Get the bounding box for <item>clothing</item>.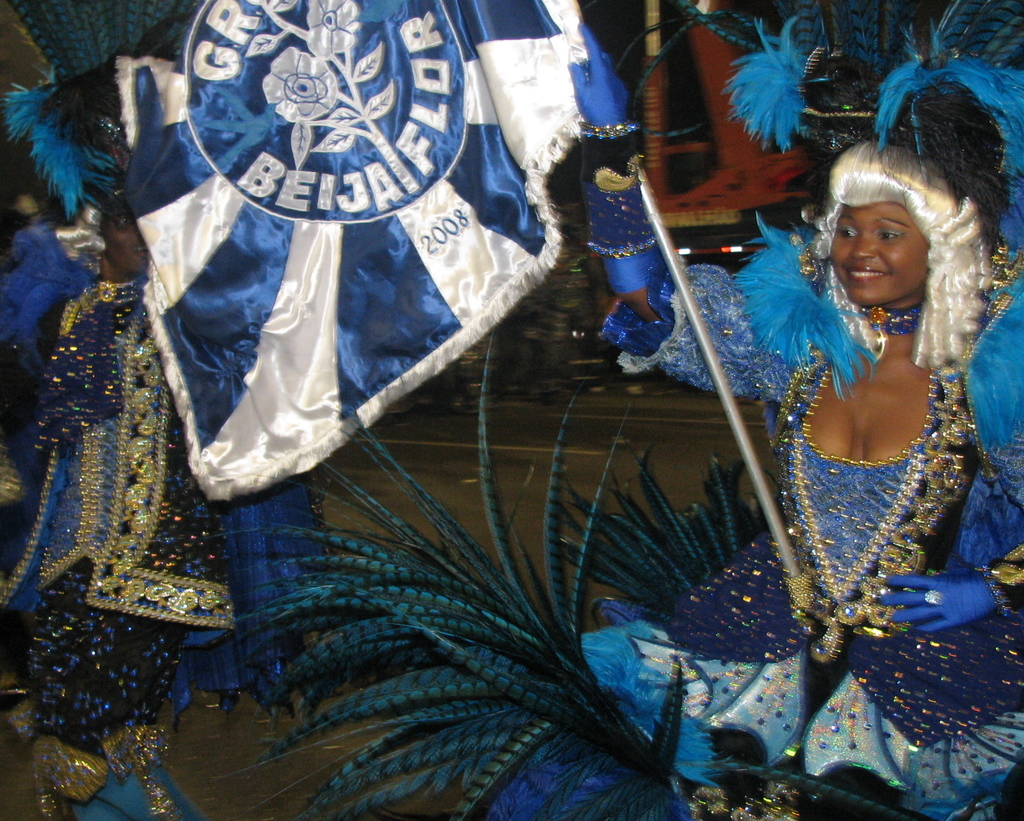
601/248/1023/820.
